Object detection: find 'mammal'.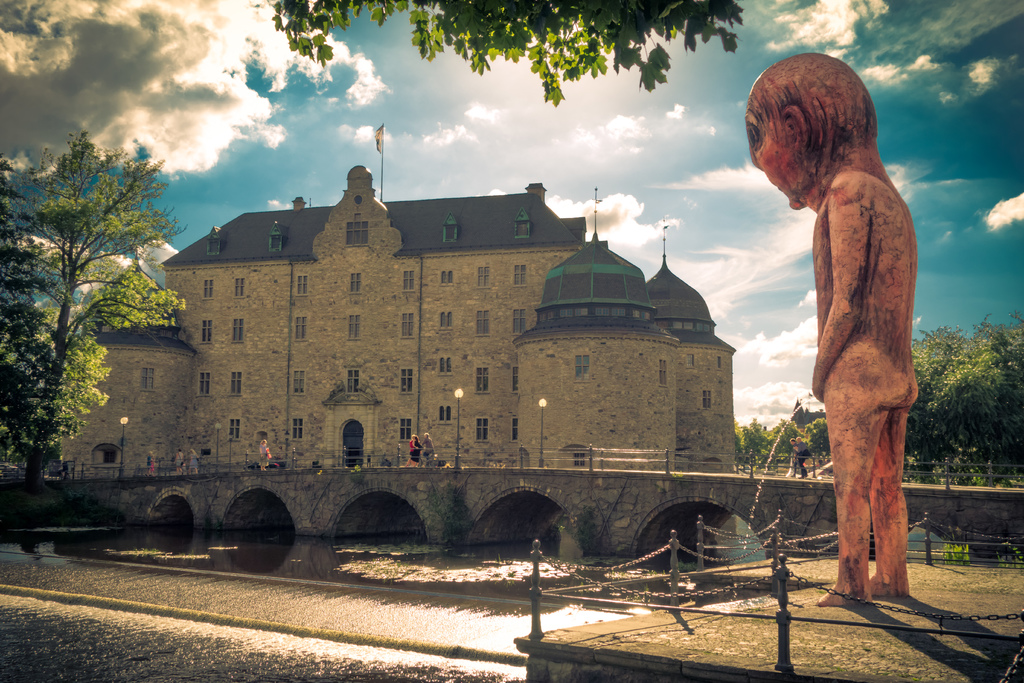
left=739, top=64, right=936, bottom=595.
